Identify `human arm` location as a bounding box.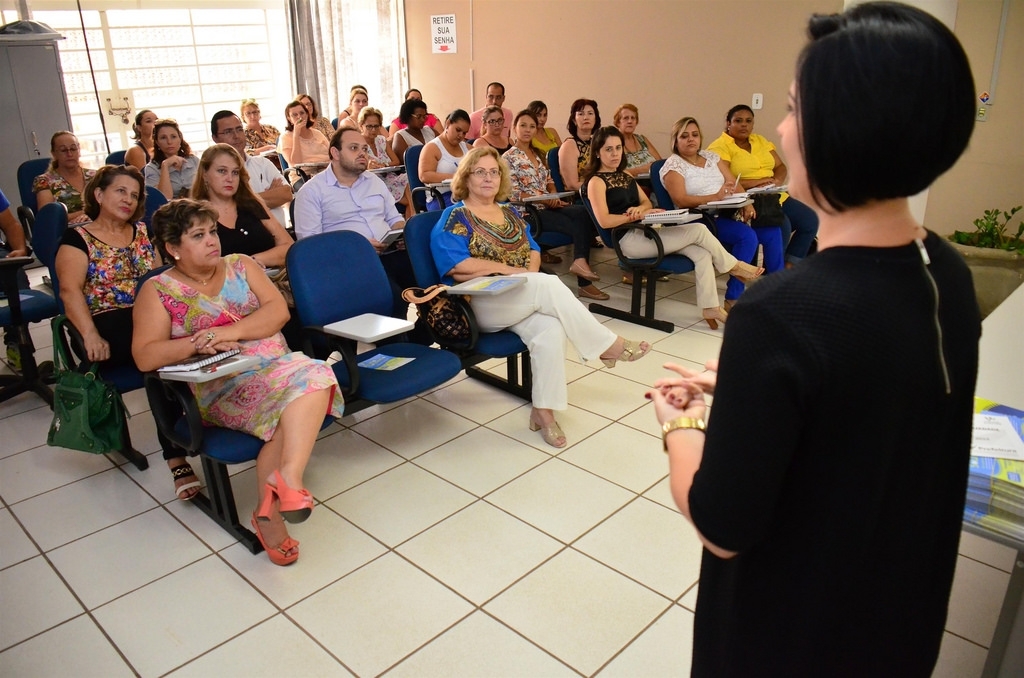
[left=190, top=256, right=294, bottom=353].
